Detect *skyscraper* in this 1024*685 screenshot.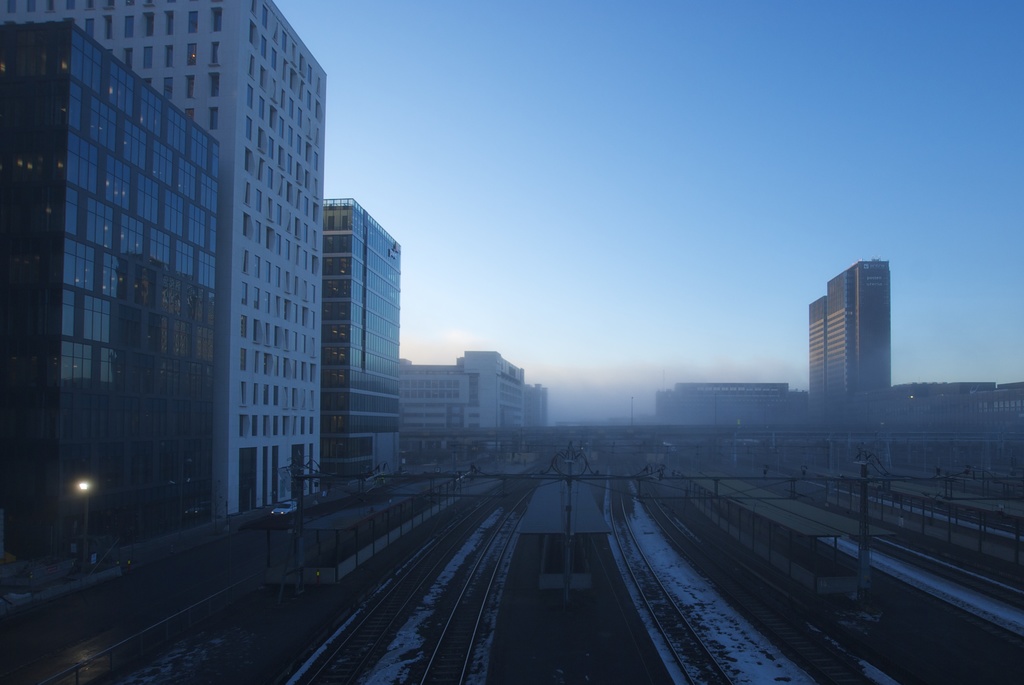
Detection: 0, 19, 216, 620.
